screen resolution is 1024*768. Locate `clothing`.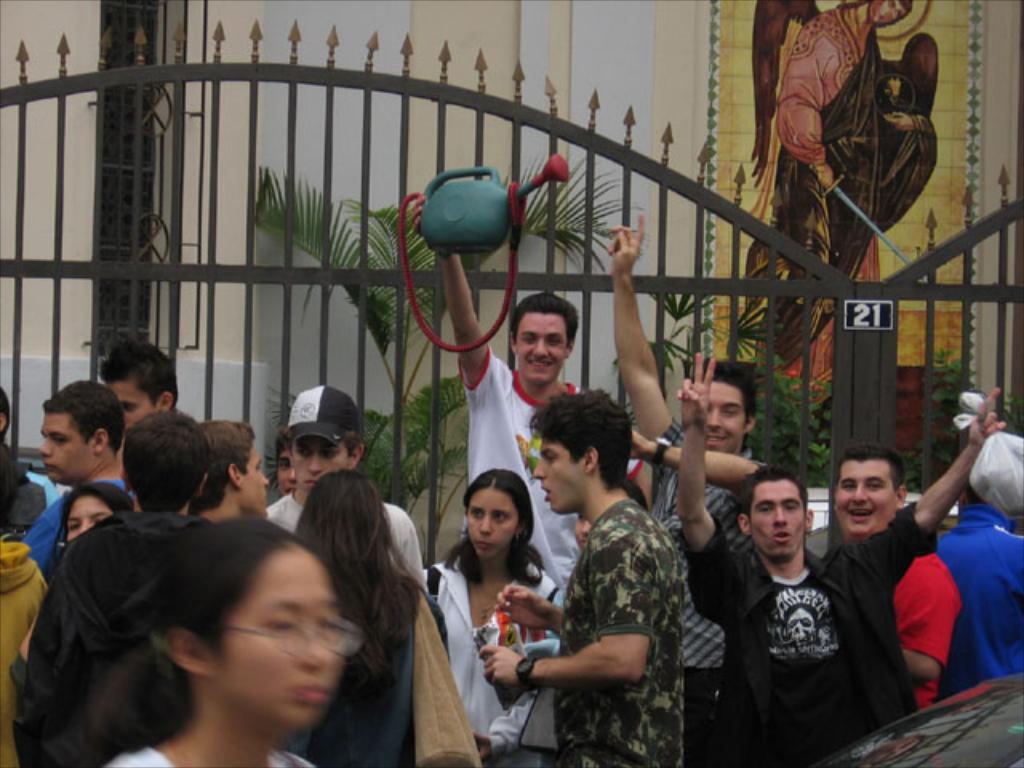
715/502/891/752.
